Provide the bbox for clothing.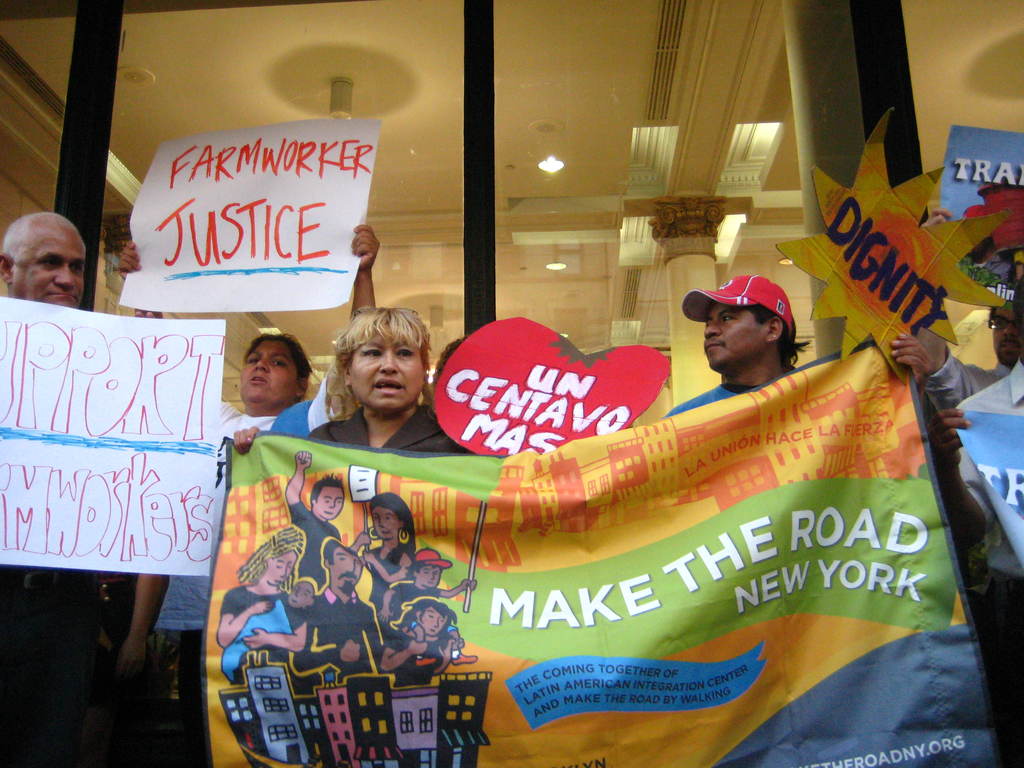
(x1=219, y1=584, x2=313, y2=665).
